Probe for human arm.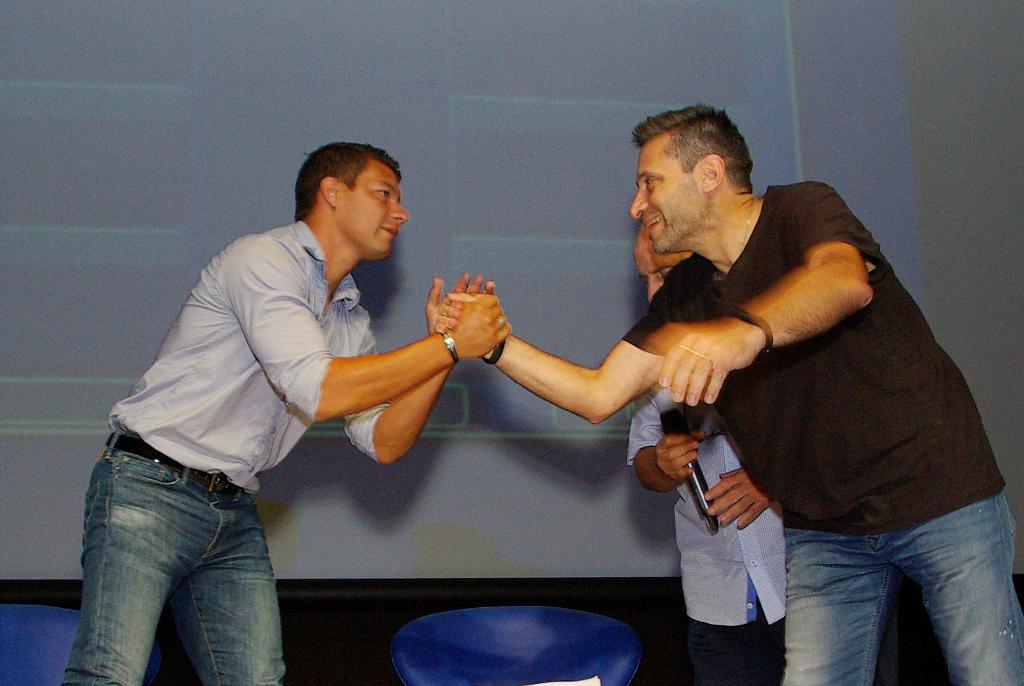
Probe result: 650/177/876/409.
